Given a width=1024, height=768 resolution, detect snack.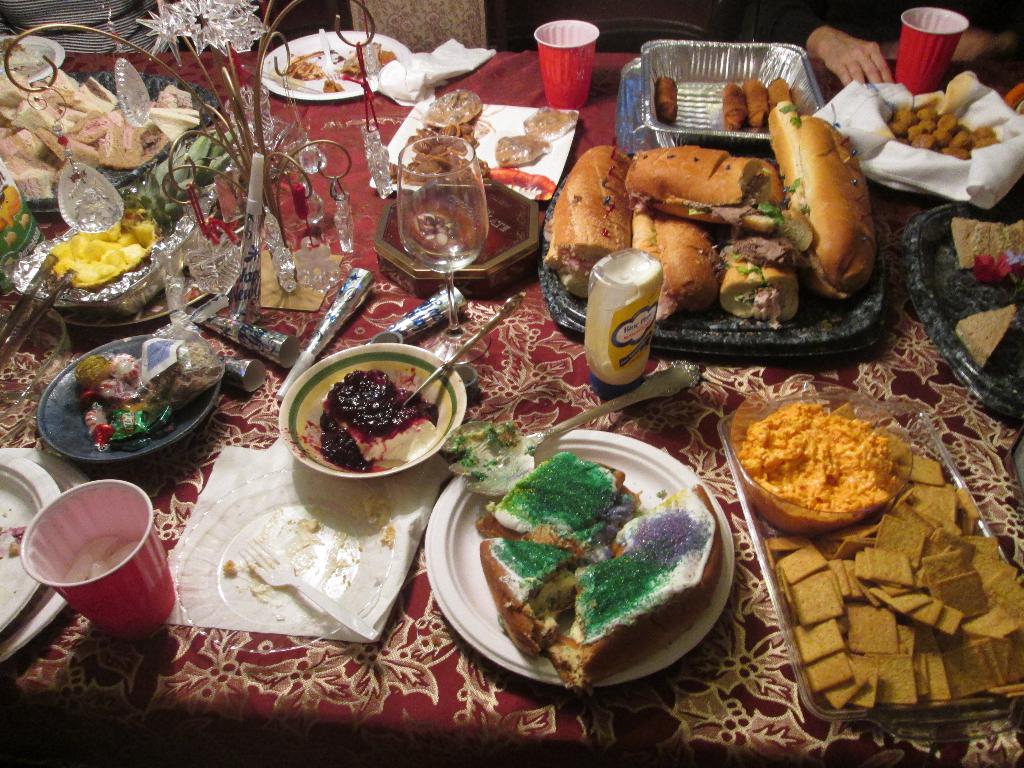
bbox=(953, 305, 1015, 369).
